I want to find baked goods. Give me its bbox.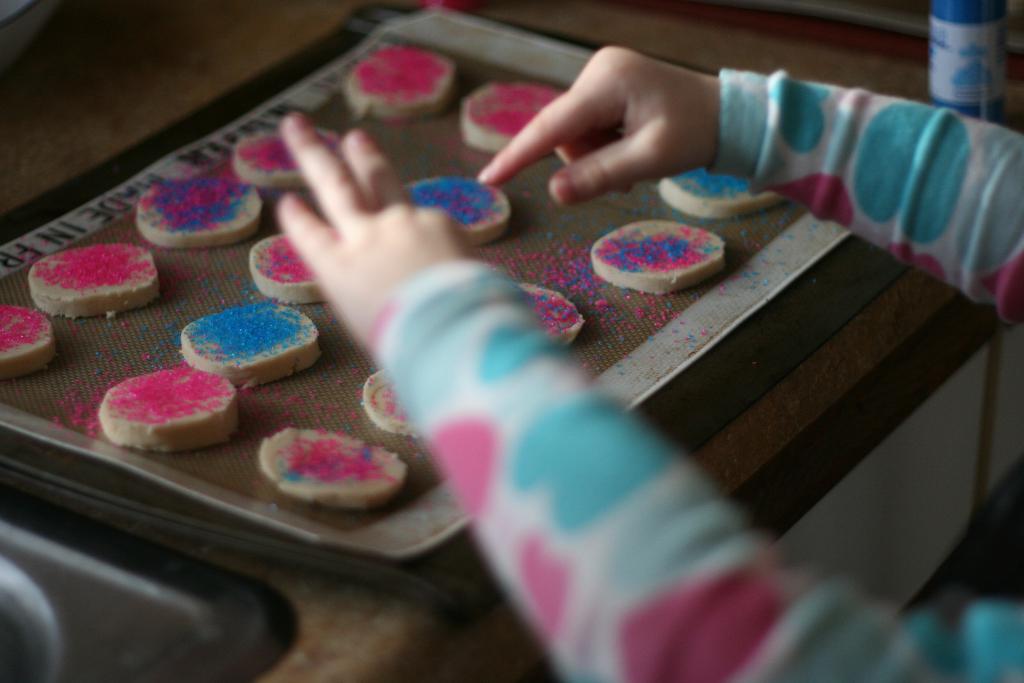
460 81 559 154.
